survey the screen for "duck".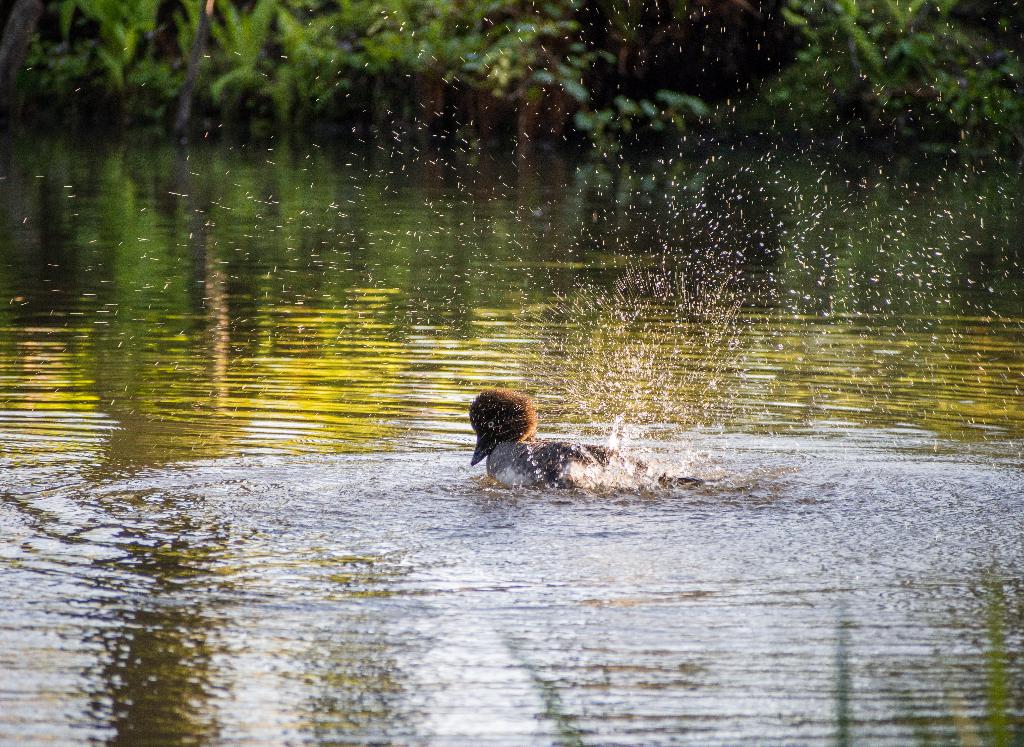
Survey found: region(457, 391, 668, 495).
